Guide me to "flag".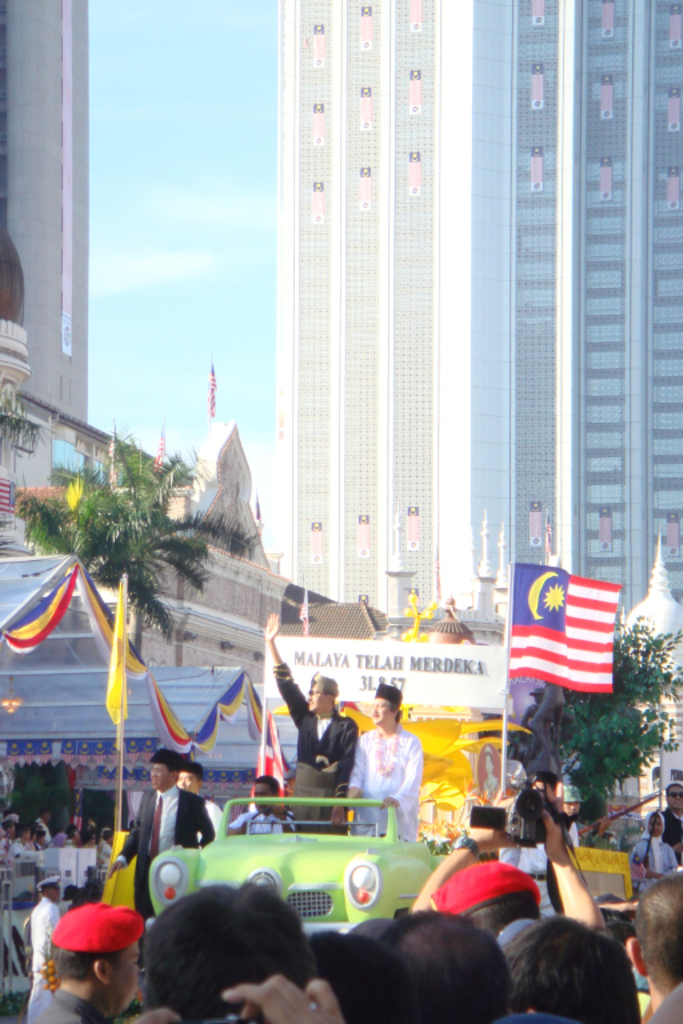
Guidance: 103/573/129/724.
